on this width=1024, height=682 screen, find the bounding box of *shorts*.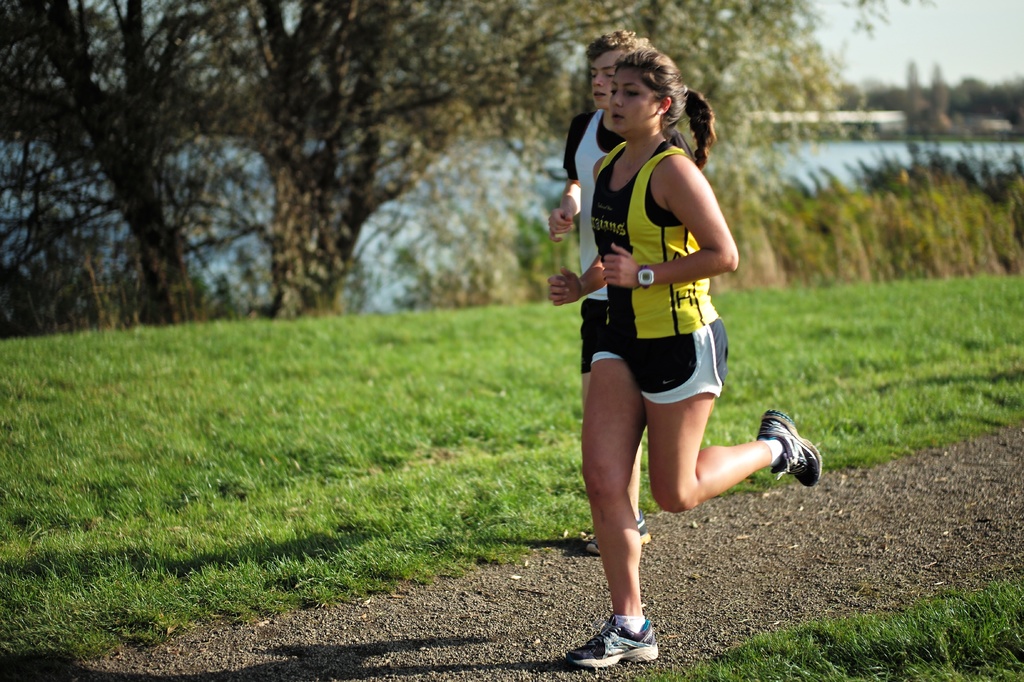
Bounding box: bbox=(581, 297, 607, 372).
